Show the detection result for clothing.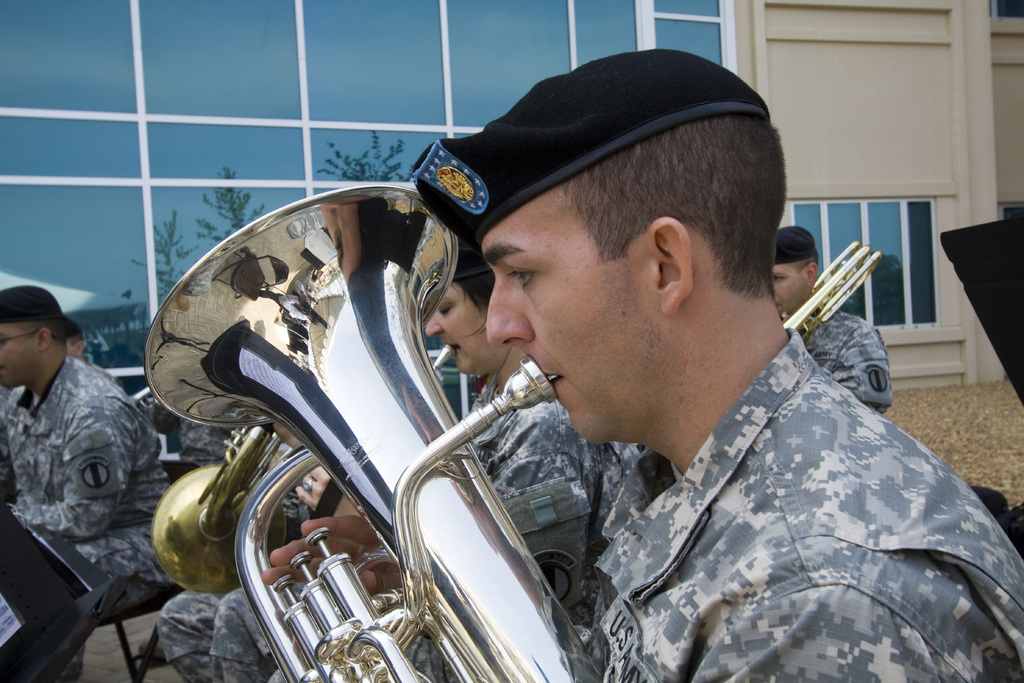
[147,588,278,682].
